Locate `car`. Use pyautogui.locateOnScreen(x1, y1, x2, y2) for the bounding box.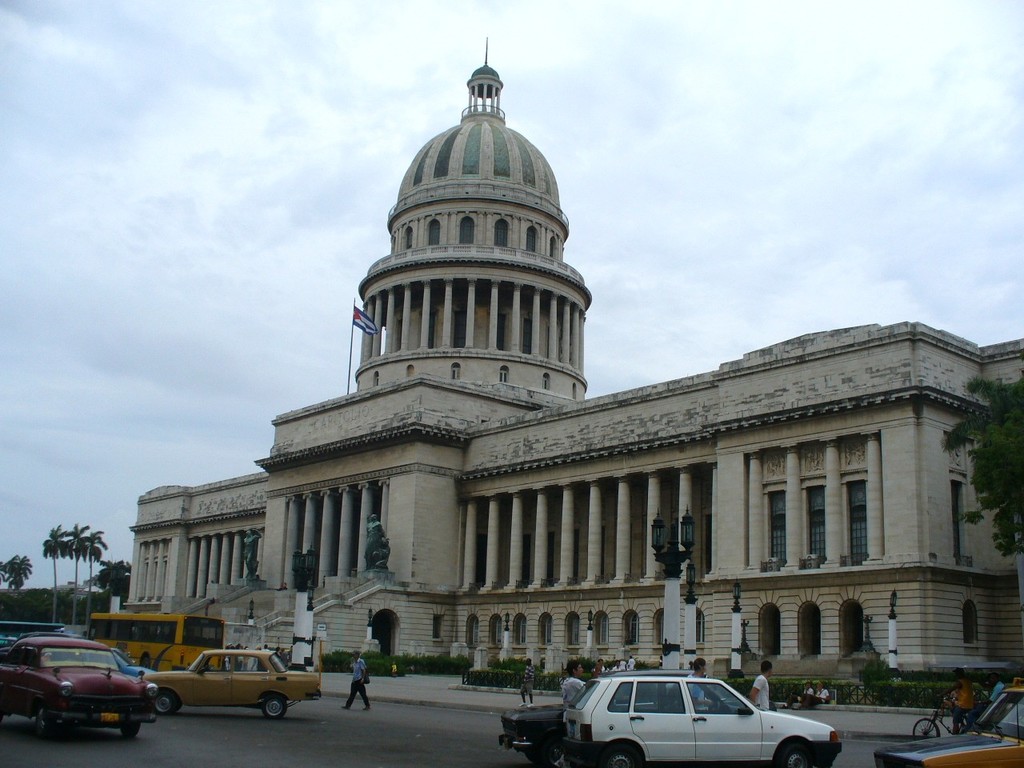
pyautogui.locateOnScreen(497, 711, 573, 767).
